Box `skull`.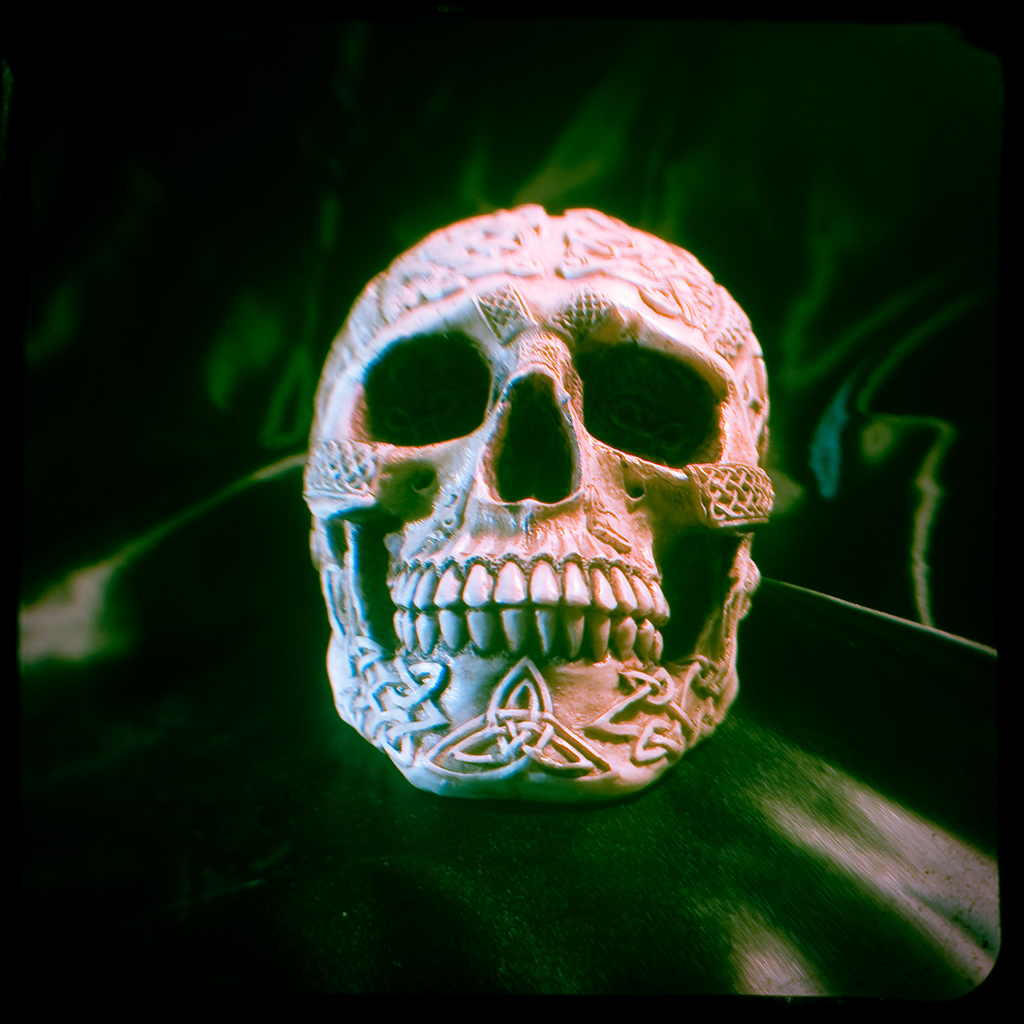
bbox=[299, 199, 778, 810].
